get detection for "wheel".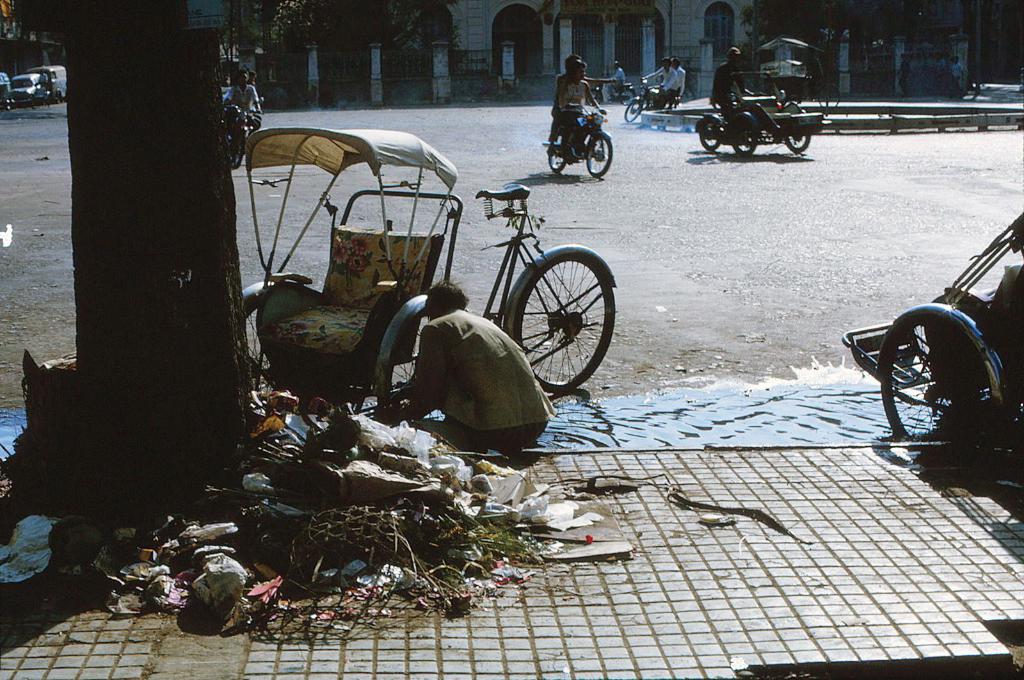
Detection: bbox=(786, 130, 811, 154).
